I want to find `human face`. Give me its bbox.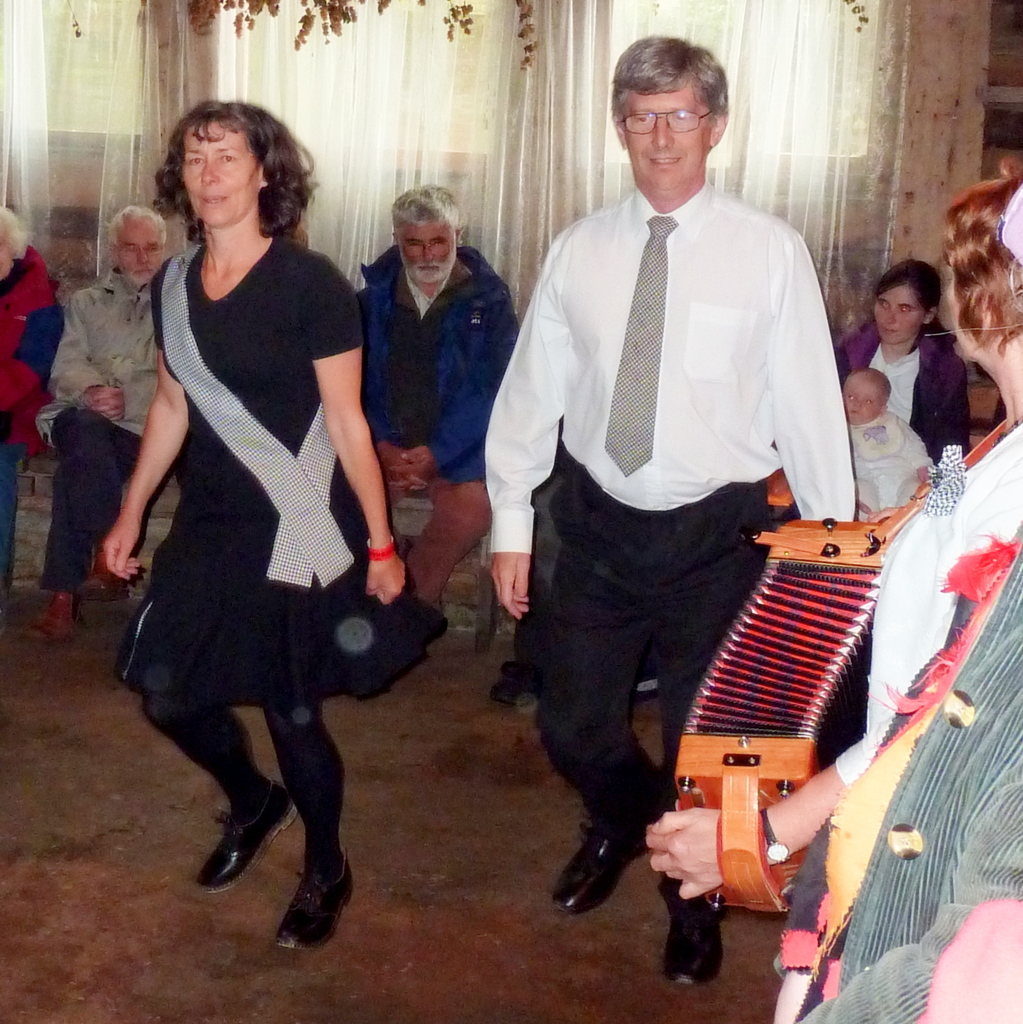
<box>841,379,885,426</box>.
